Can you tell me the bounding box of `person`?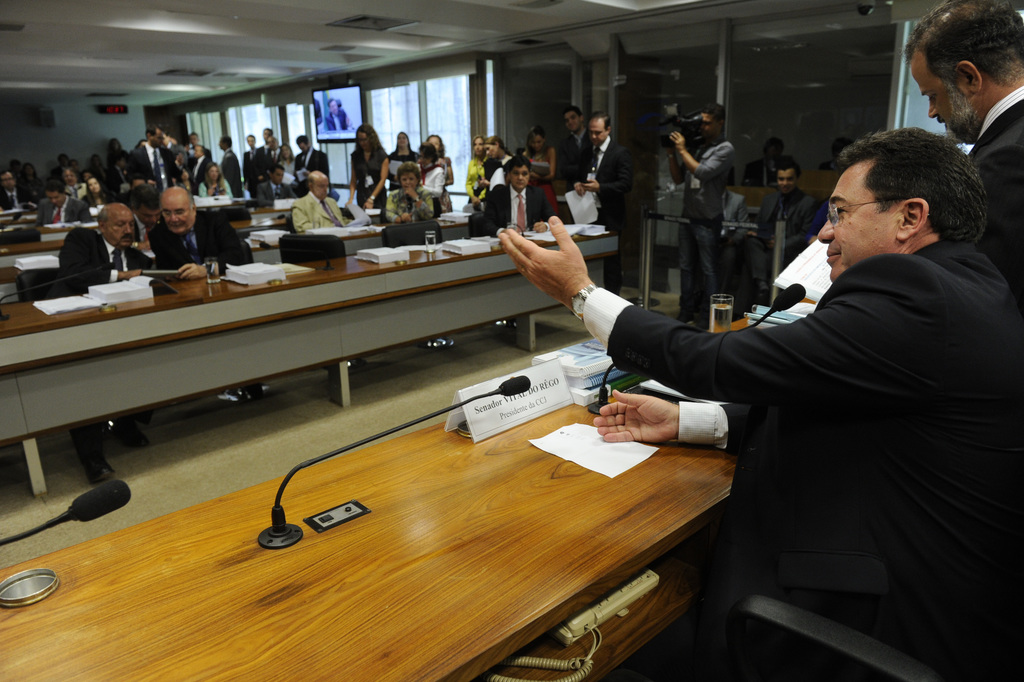
(382,160,431,225).
